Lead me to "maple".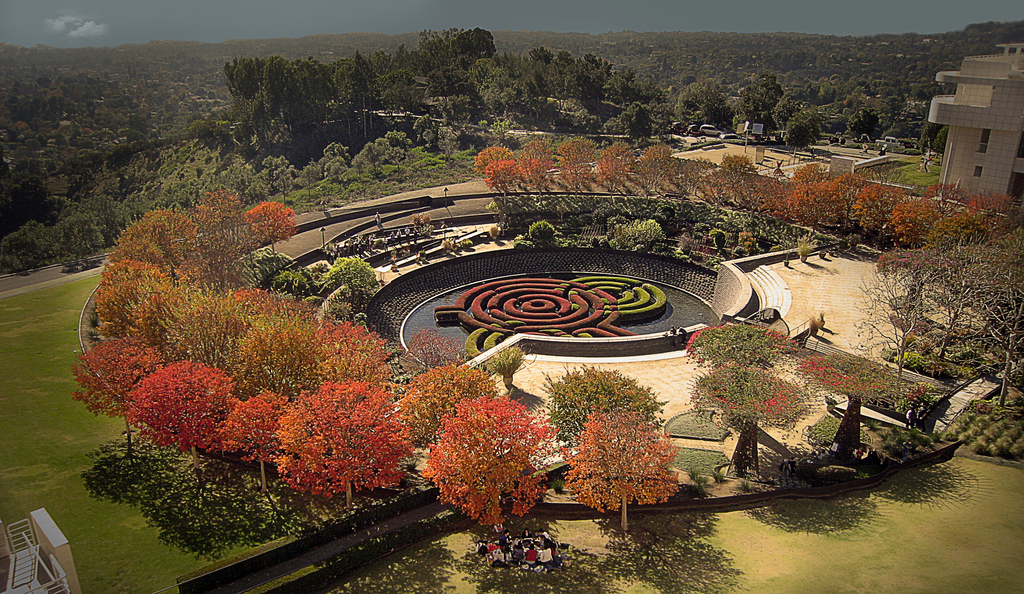
Lead to [833,168,858,239].
